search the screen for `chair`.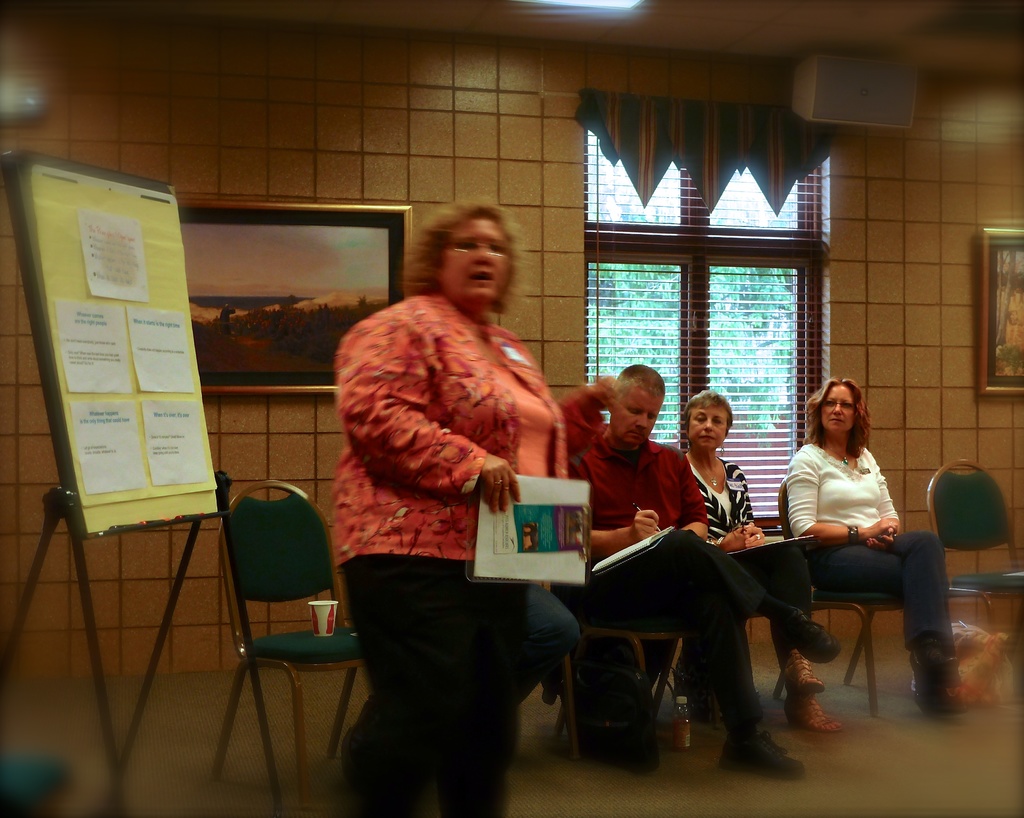
Found at <box>925,461,1023,637</box>.
